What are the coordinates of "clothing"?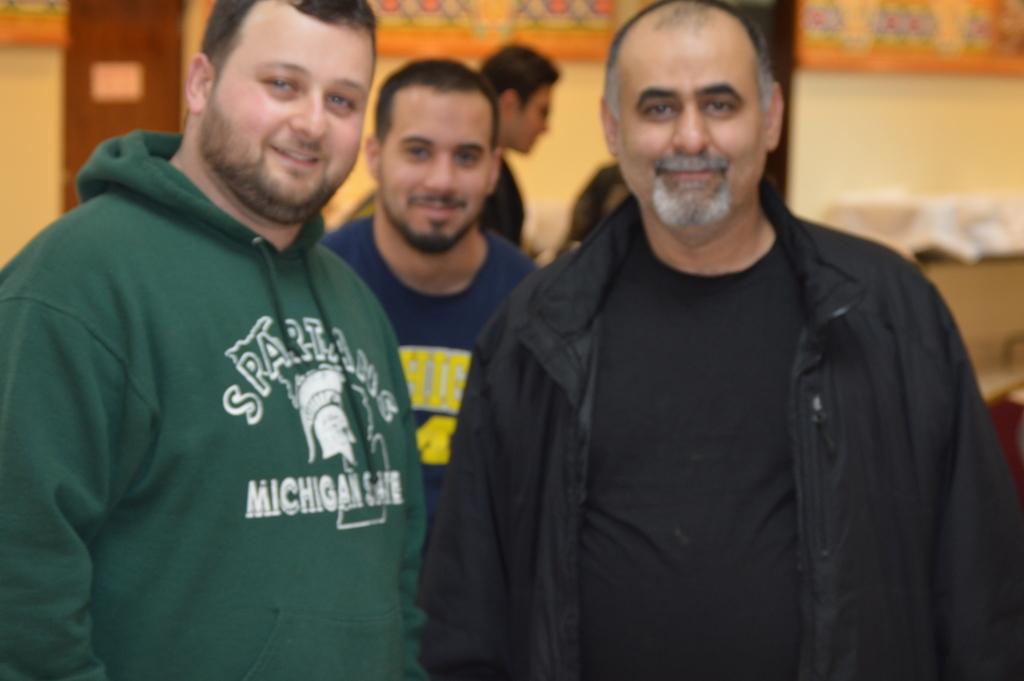
(414,188,1023,680).
